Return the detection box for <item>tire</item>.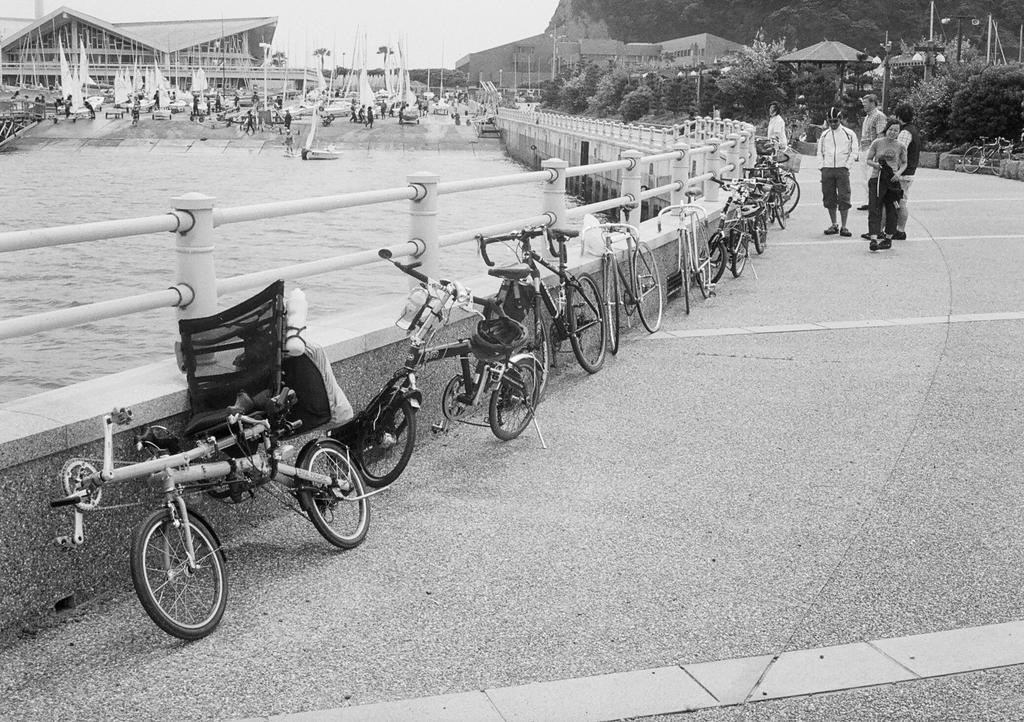
[512,302,550,392].
